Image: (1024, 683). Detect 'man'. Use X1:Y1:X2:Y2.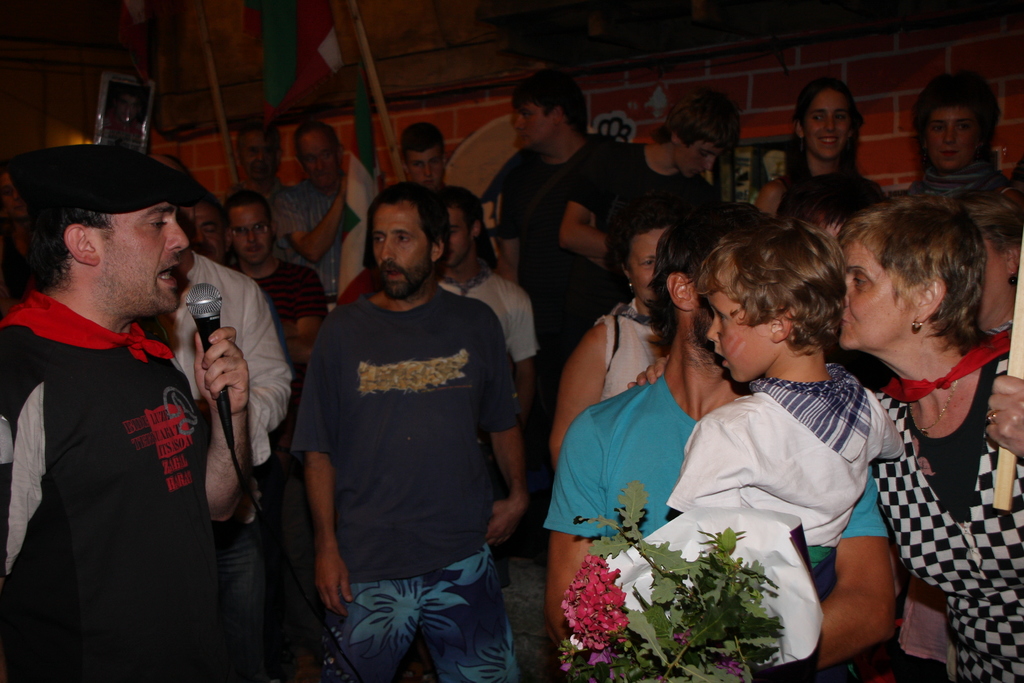
481:63:628:551.
